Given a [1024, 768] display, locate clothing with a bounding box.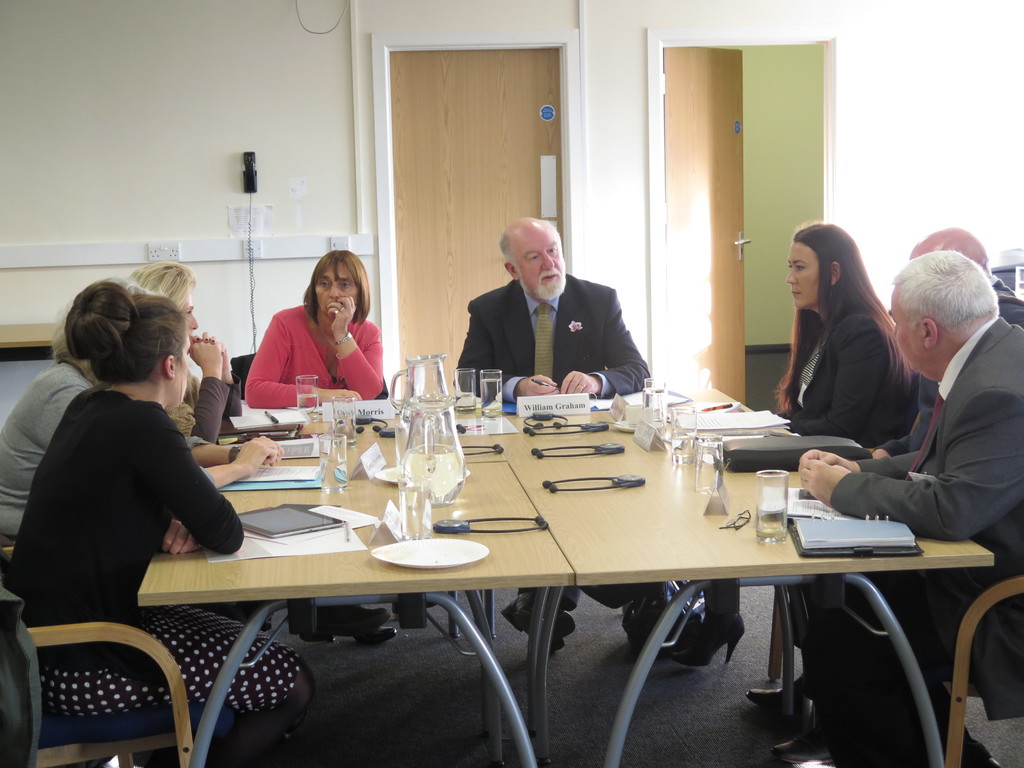
Located: pyautogui.locateOnScreen(0, 362, 211, 535).
